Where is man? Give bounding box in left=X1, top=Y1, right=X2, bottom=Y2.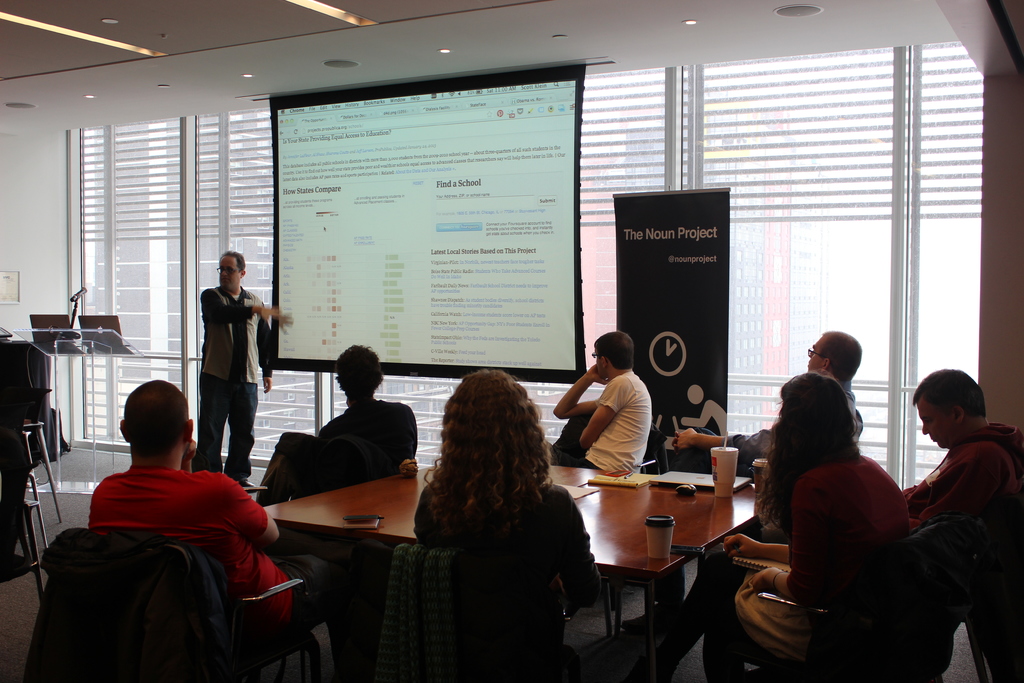
left=184, top=250, right=264, bottom=479.
